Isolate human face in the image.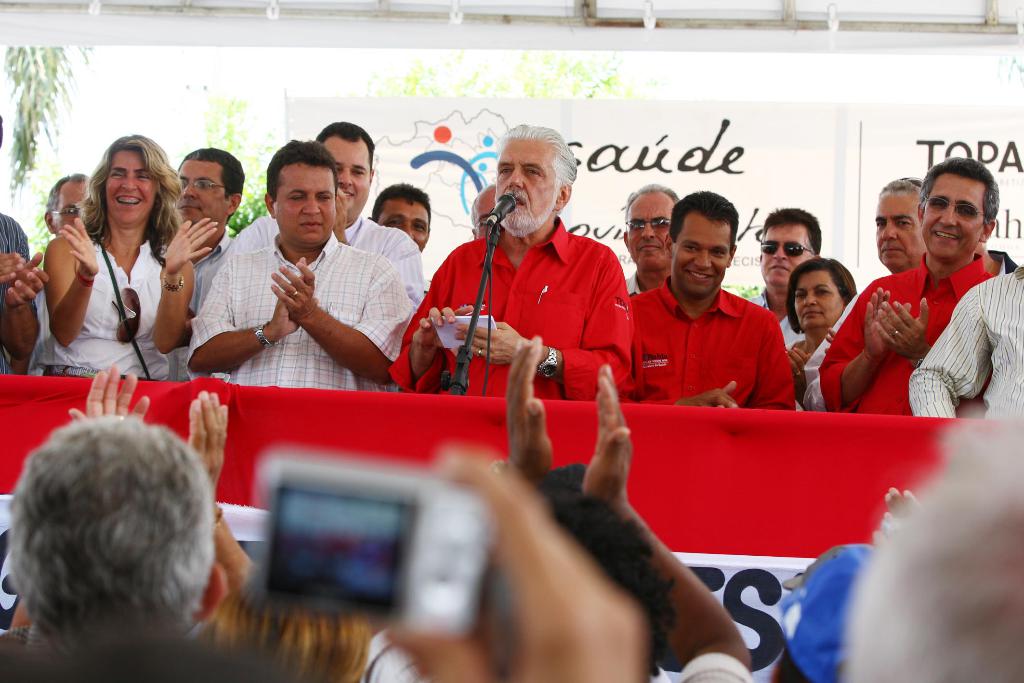
Isolated region: [625, 193, 675, 268].
